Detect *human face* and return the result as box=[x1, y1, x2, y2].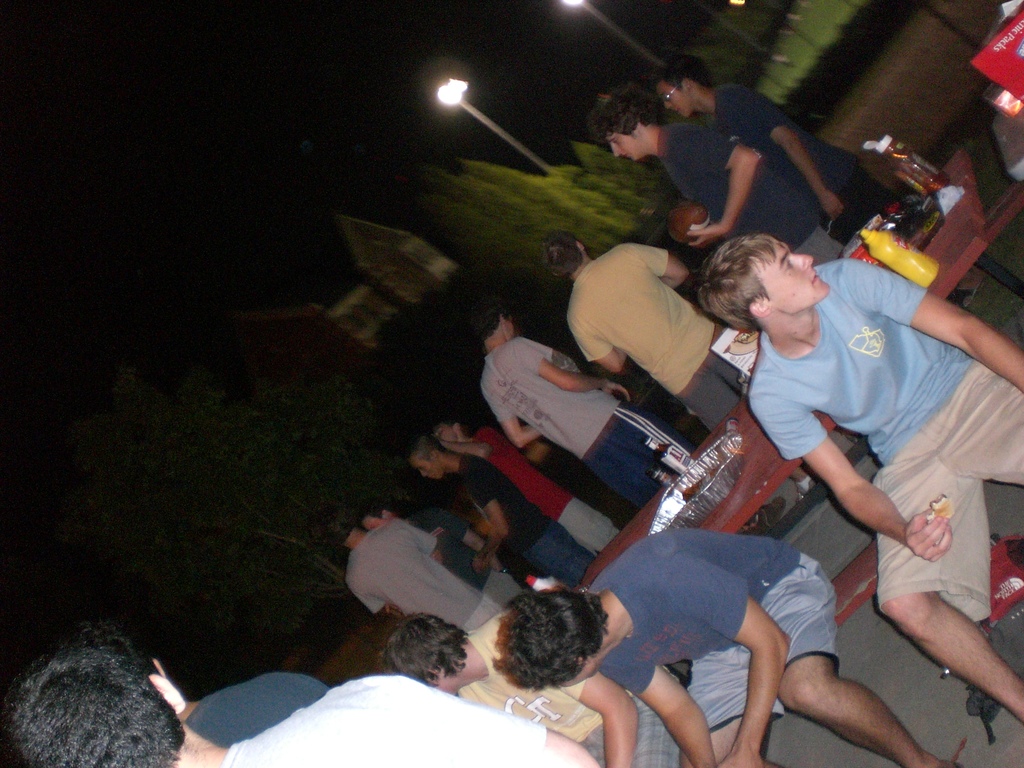
box=[599, 135, 636, 164].
